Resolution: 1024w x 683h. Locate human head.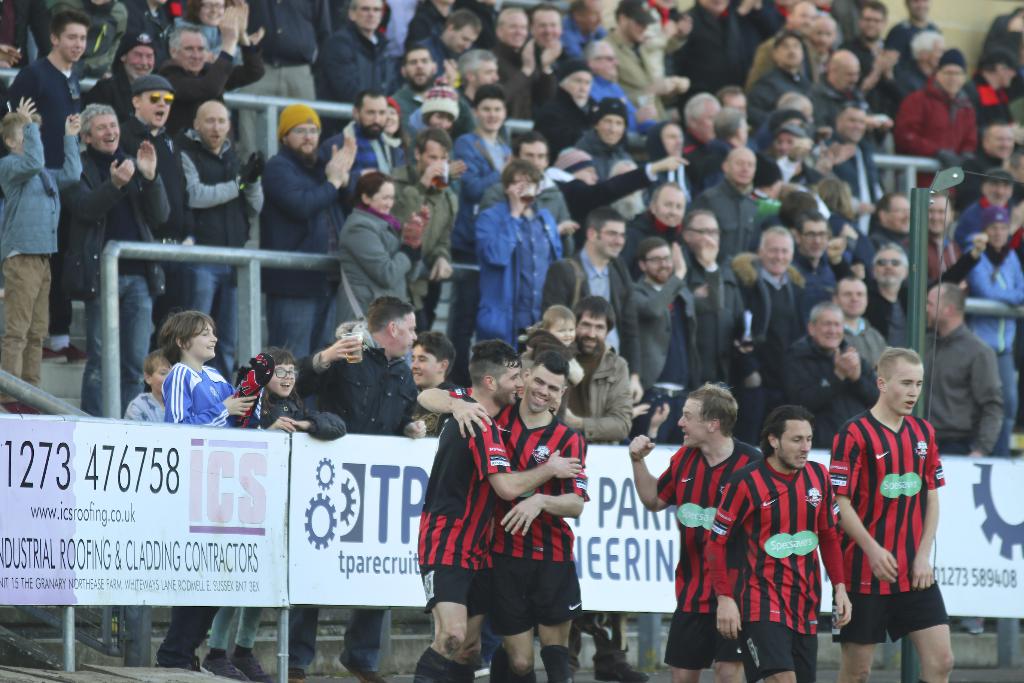
pyautogui.locateOnScreen(360, 169, 397, 217).
